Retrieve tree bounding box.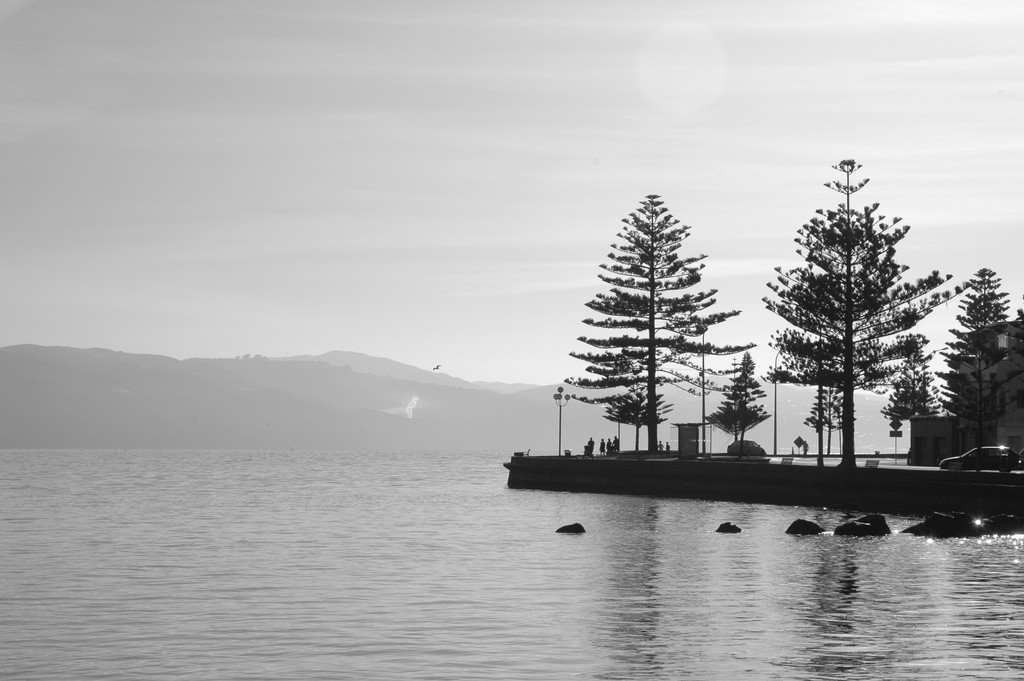
Bounding box: <box>698,349,774,456</box>.
